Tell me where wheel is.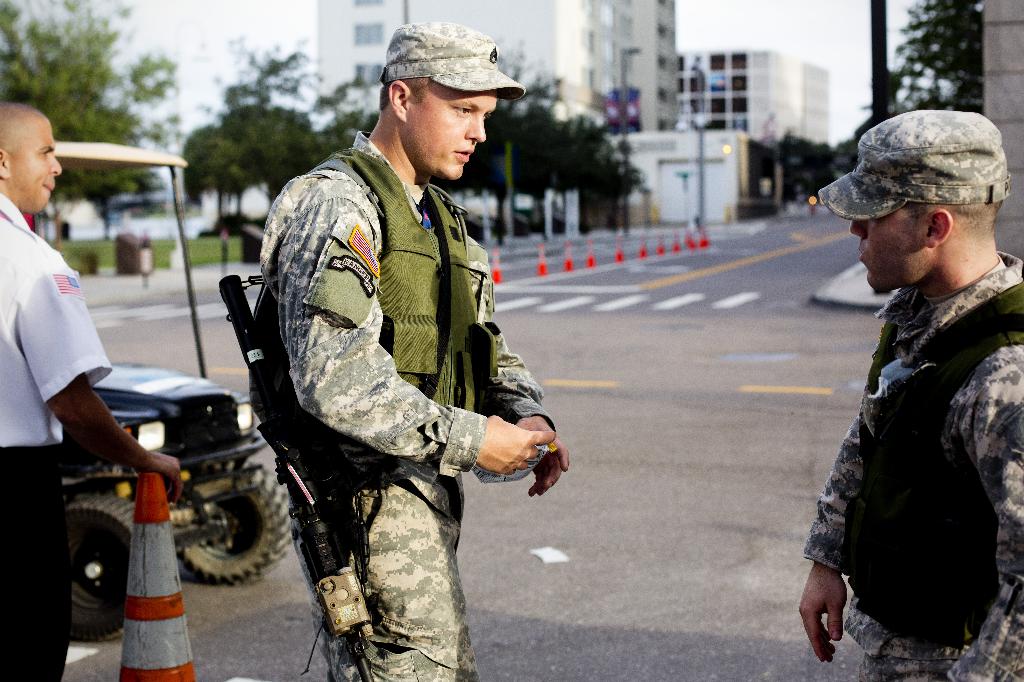
wheel is at <region>174, 460, 300, 585</region>.
